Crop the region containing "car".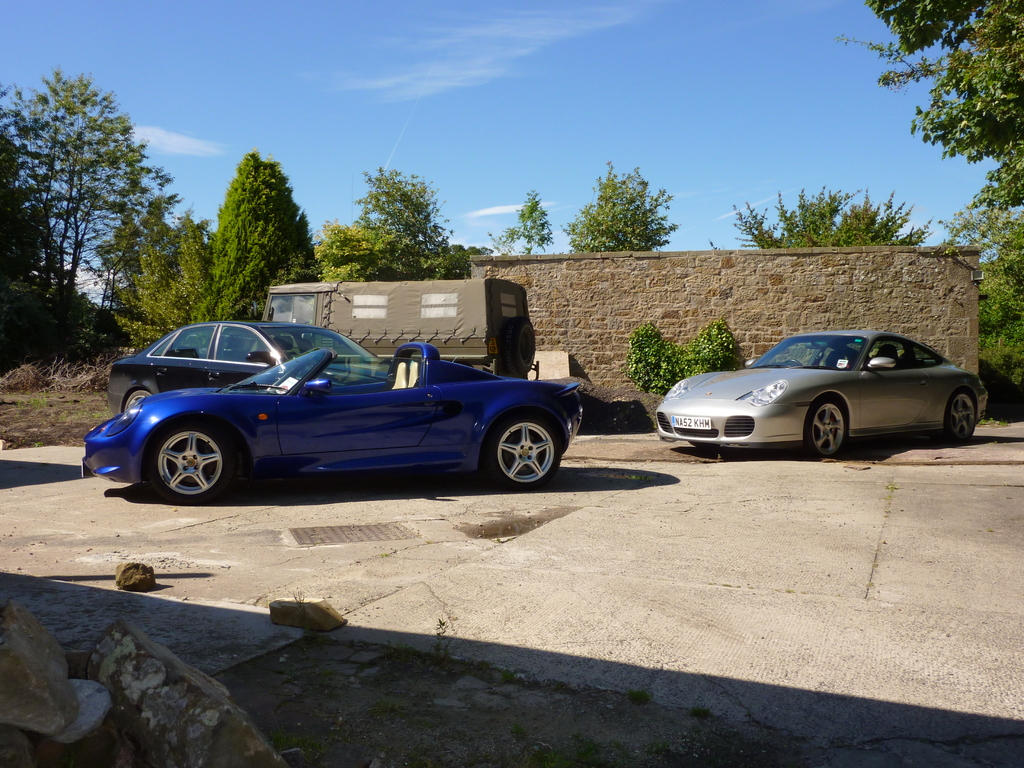
Crop region: (left=648, top=330, right=990, bottom=463).
